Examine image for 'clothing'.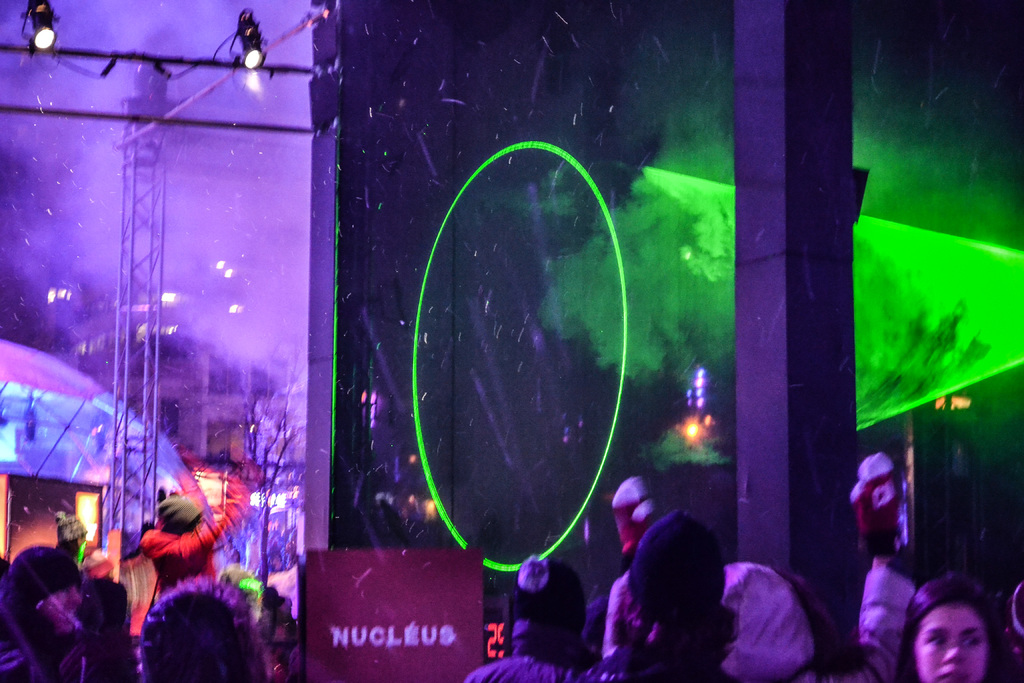
Examination result: bbox=[467, 642, 589, 682].
